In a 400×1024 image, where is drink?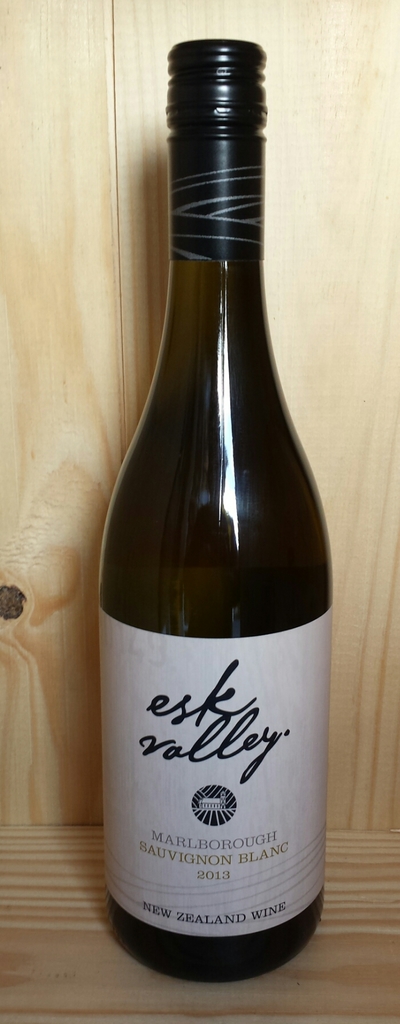
<region>97, 38, 334, 981</region>.
